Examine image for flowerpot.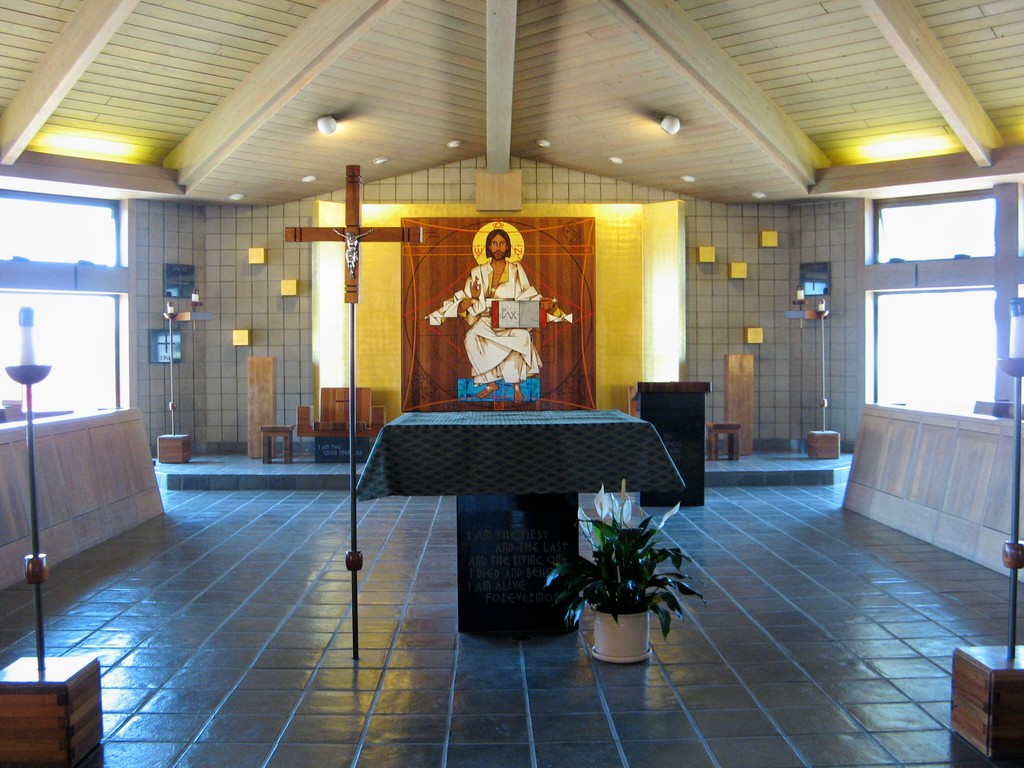
Examination result: rect(570, 474, 700, 660).
